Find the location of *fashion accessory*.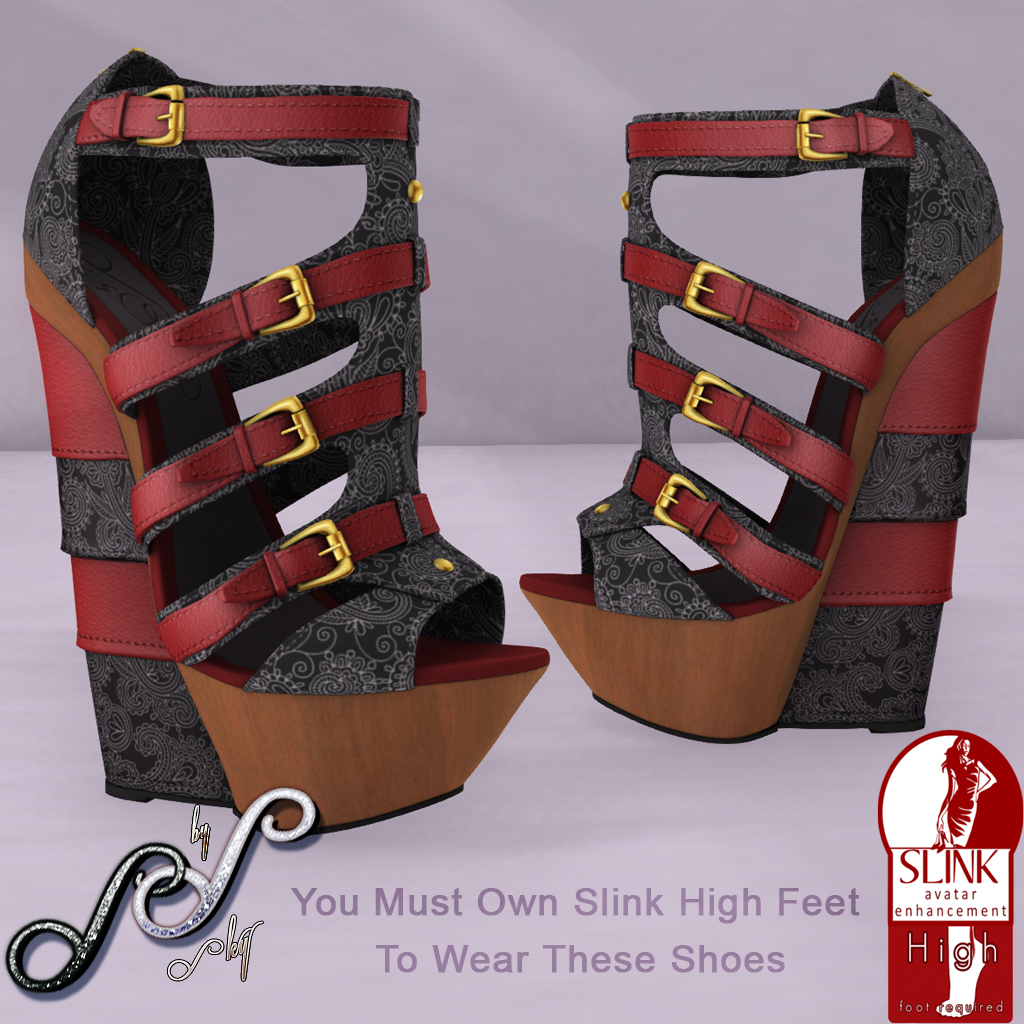
Location: locate(521, 62, 1013, 734).
